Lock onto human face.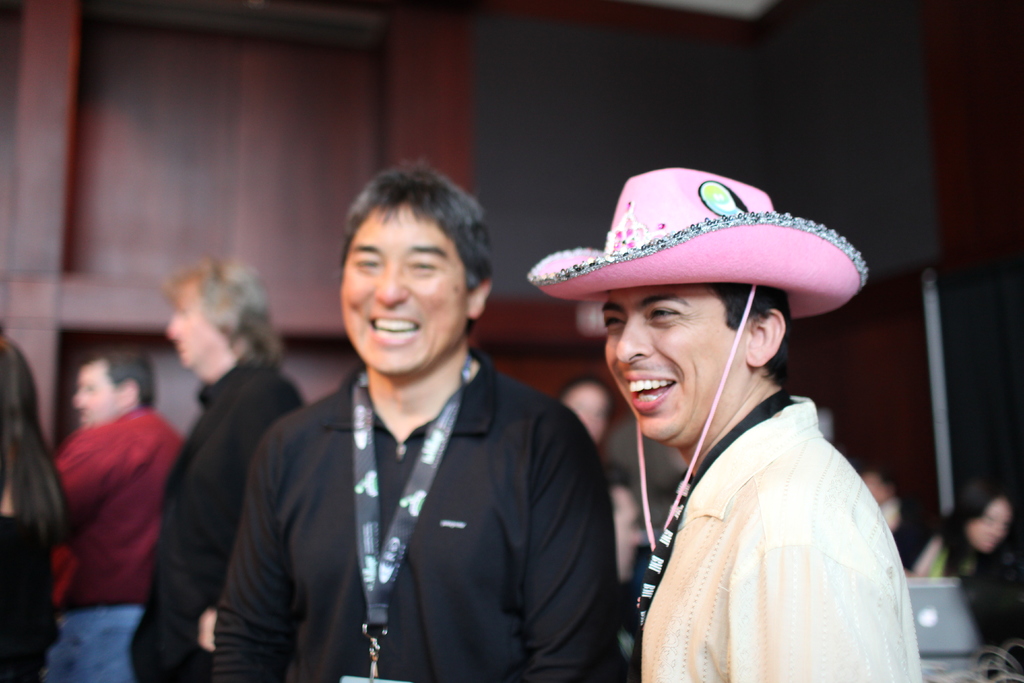
Locked: BBox(965, 498, 1007, 552).
